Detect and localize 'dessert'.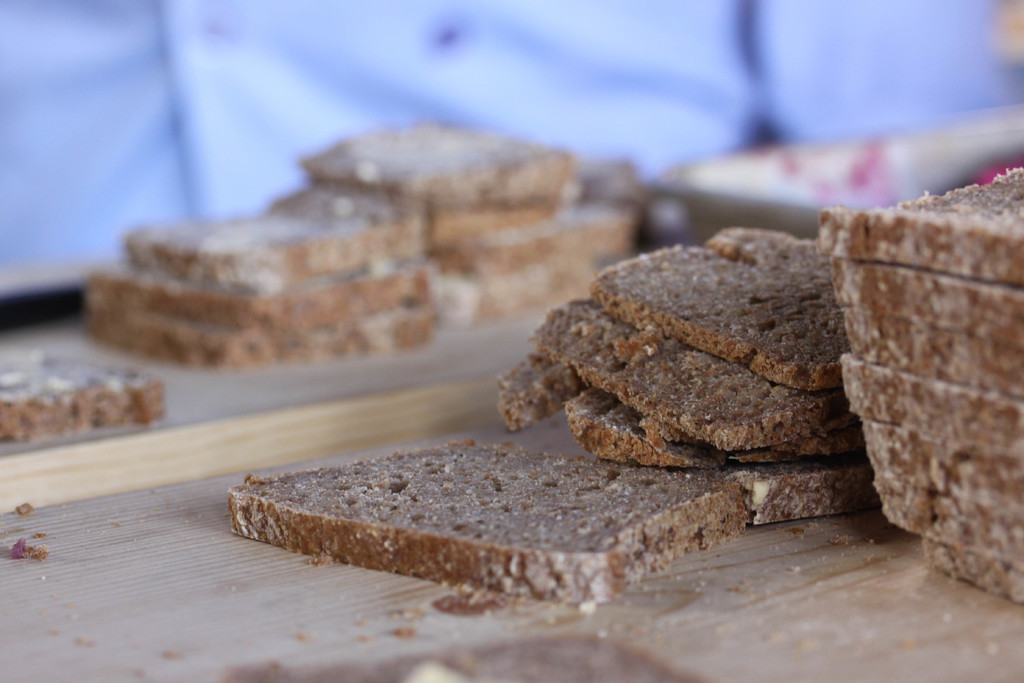
Localized at pyautogui.locateOnScreen(490, 360, 758, 466).
